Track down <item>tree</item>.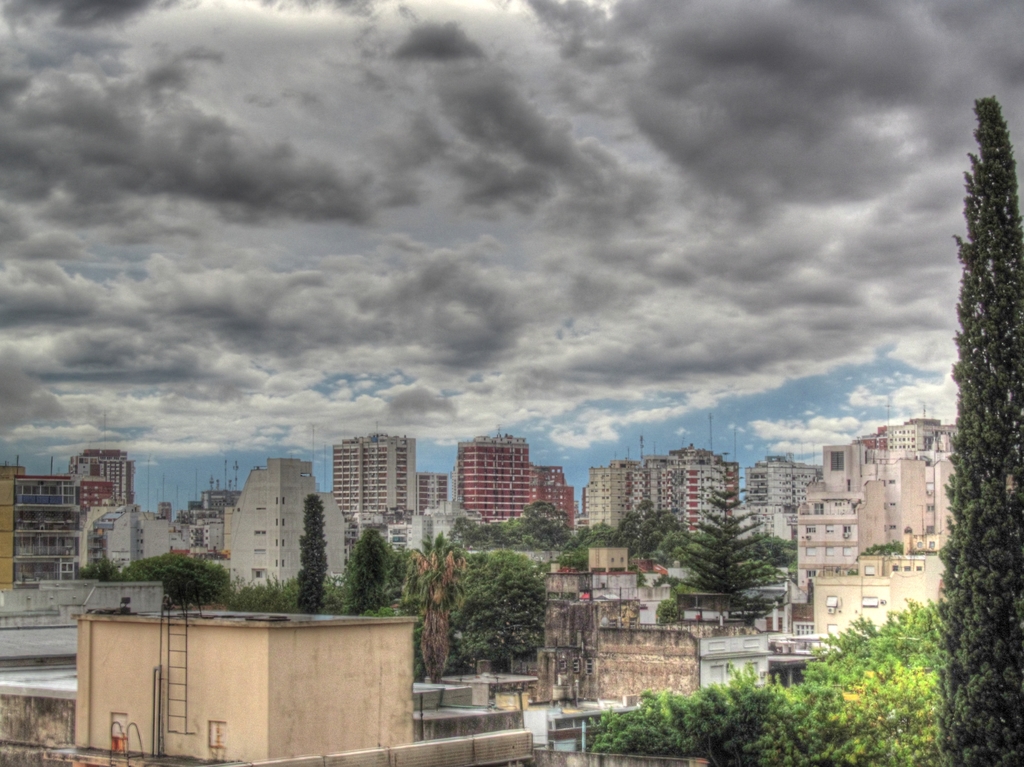
Tracked to x1=232, y1=574, x2=296, y2=612.
